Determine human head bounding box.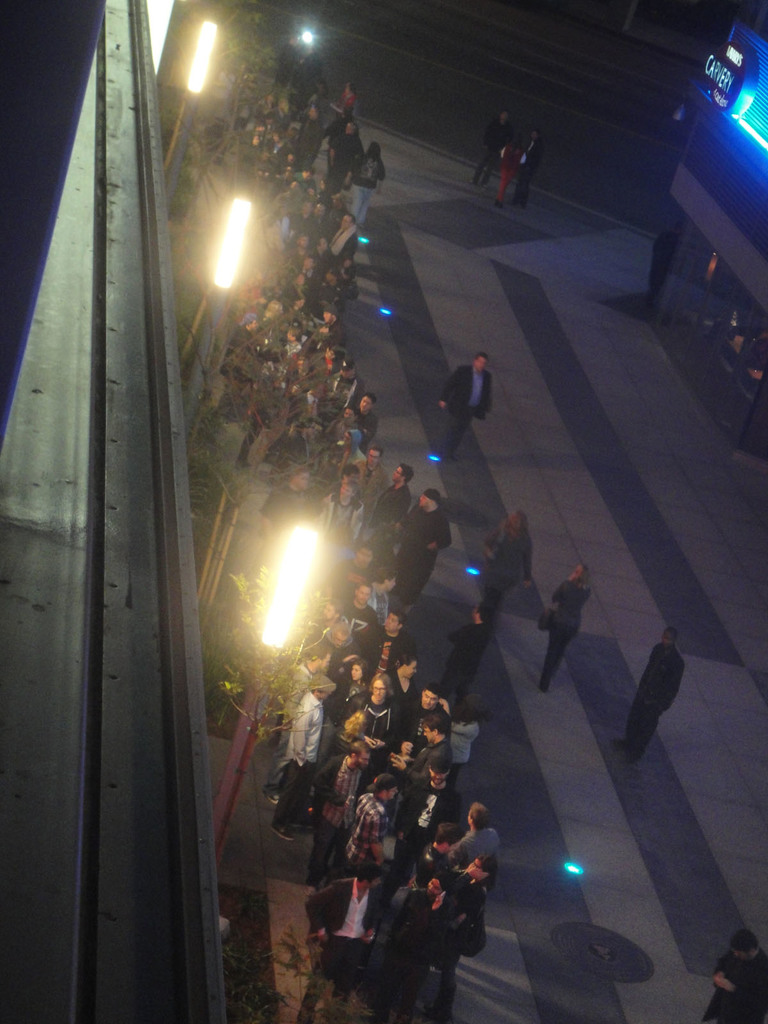
Determined: <region>367, 774, 394, 803</region>.
